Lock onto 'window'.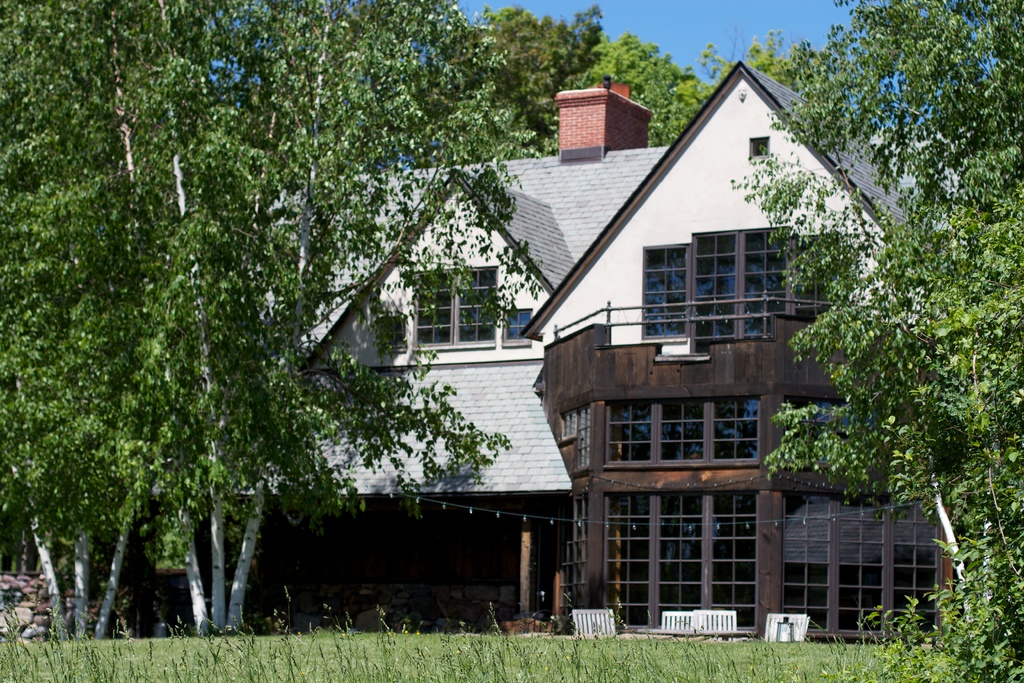
Locked: Rect(605, 395, 762, 466).
